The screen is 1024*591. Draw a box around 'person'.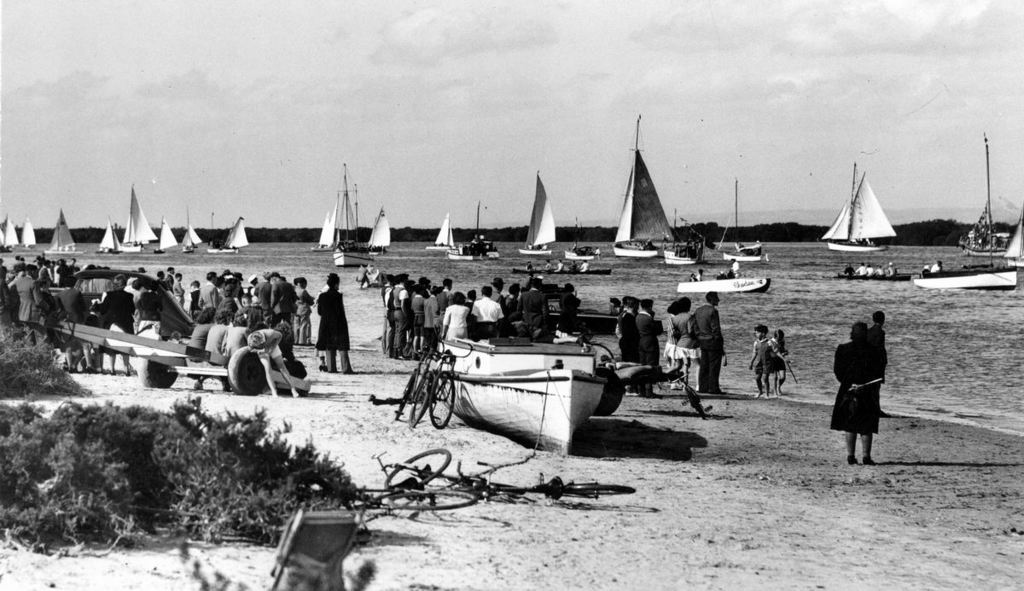
891 259 900 278.
